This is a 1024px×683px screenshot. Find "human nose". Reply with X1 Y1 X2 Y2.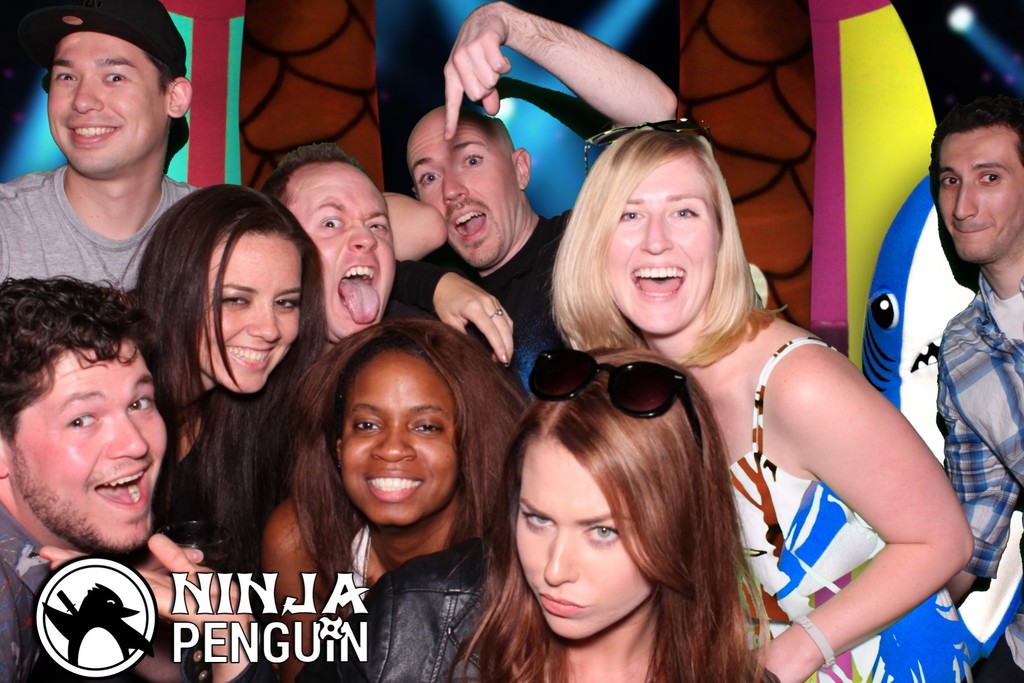
349 213 378 252.
